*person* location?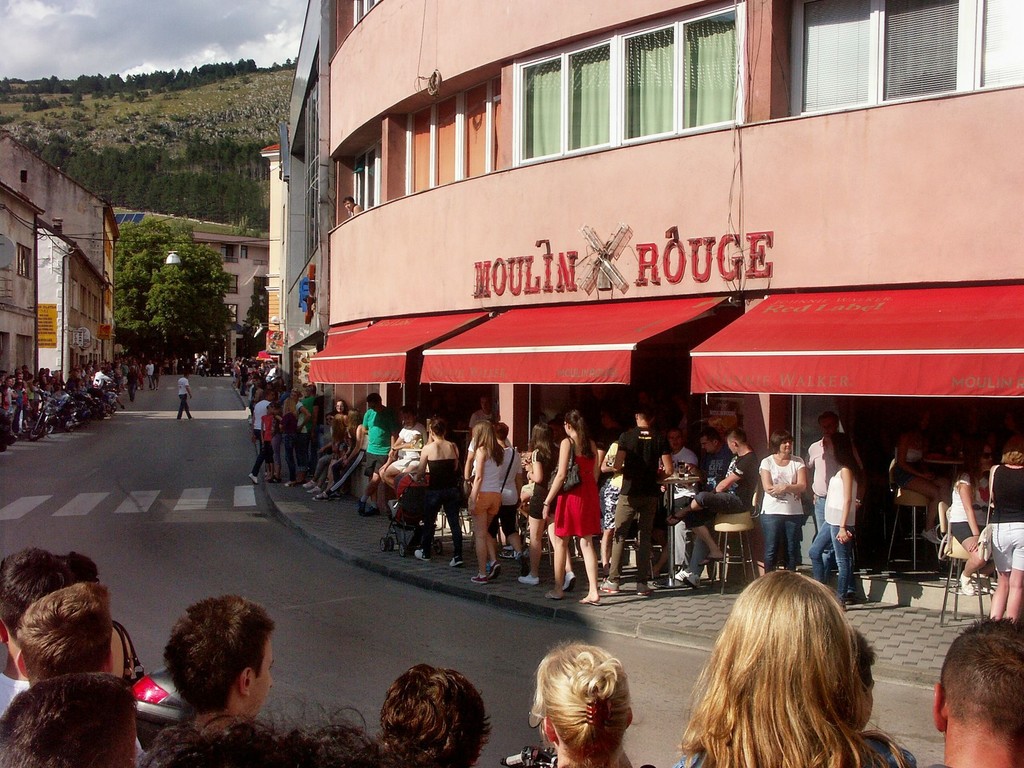
bbox=(170, 367, 196, 423)
